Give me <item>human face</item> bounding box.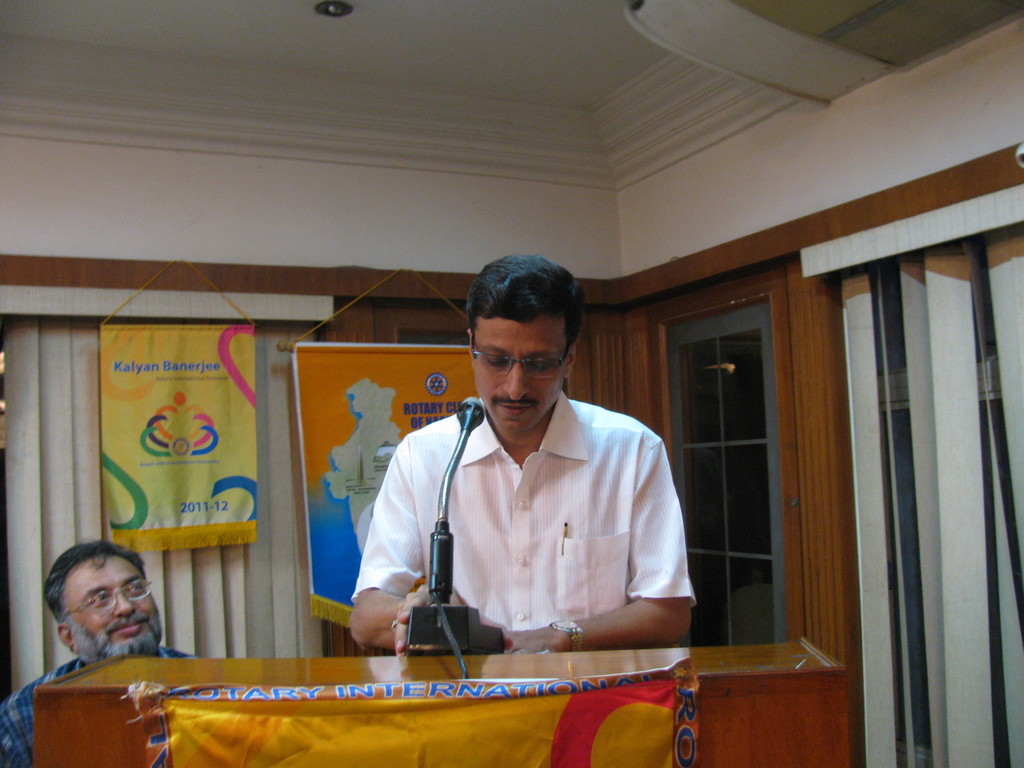
(472, 314, 575, 430).
